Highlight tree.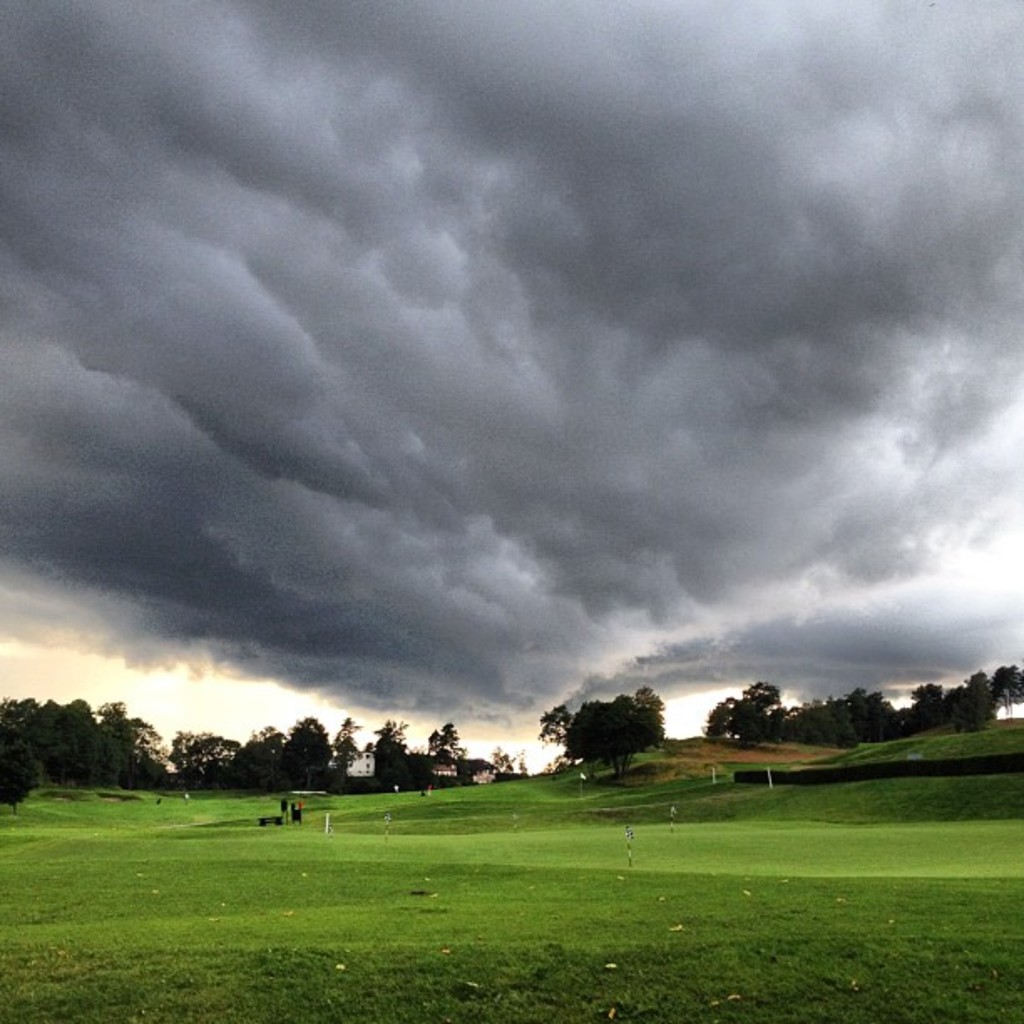
Highlighted region: bbox(428, 716, 467, 785).
